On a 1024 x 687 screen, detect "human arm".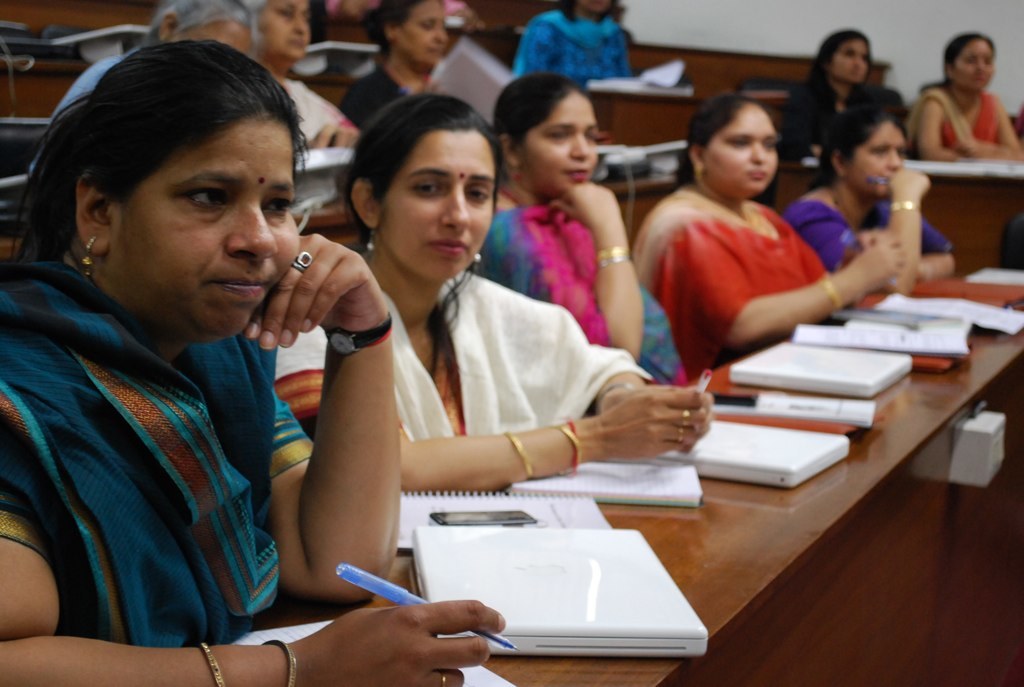
{"x1": 0, "y1": 483, "x2": 507, "y2": 686}.
